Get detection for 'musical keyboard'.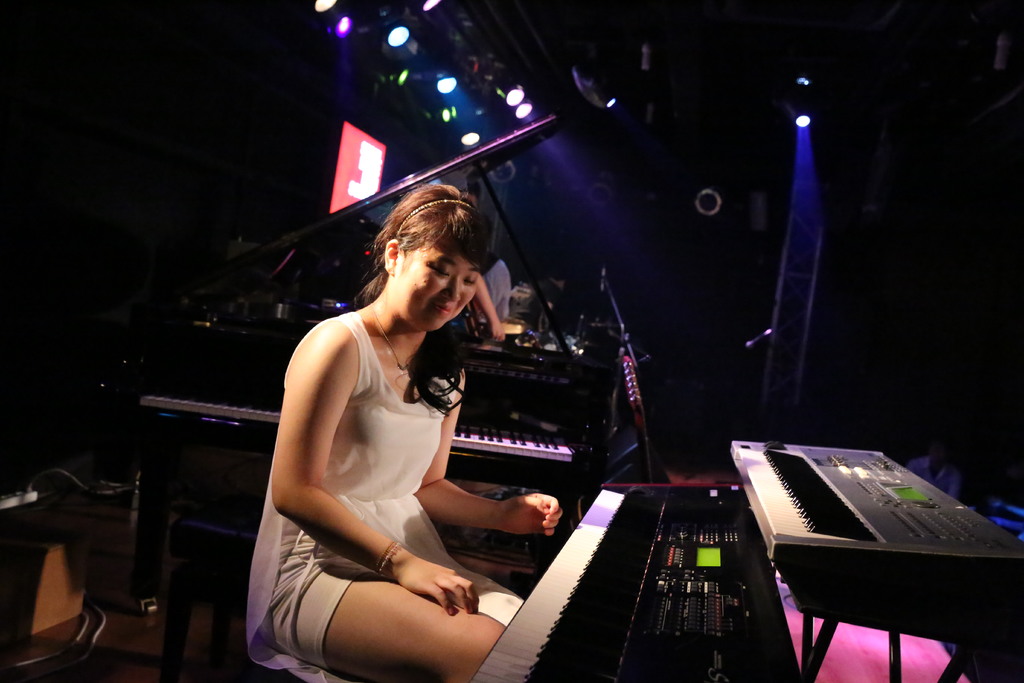
Detection: (468,482,674,682).
